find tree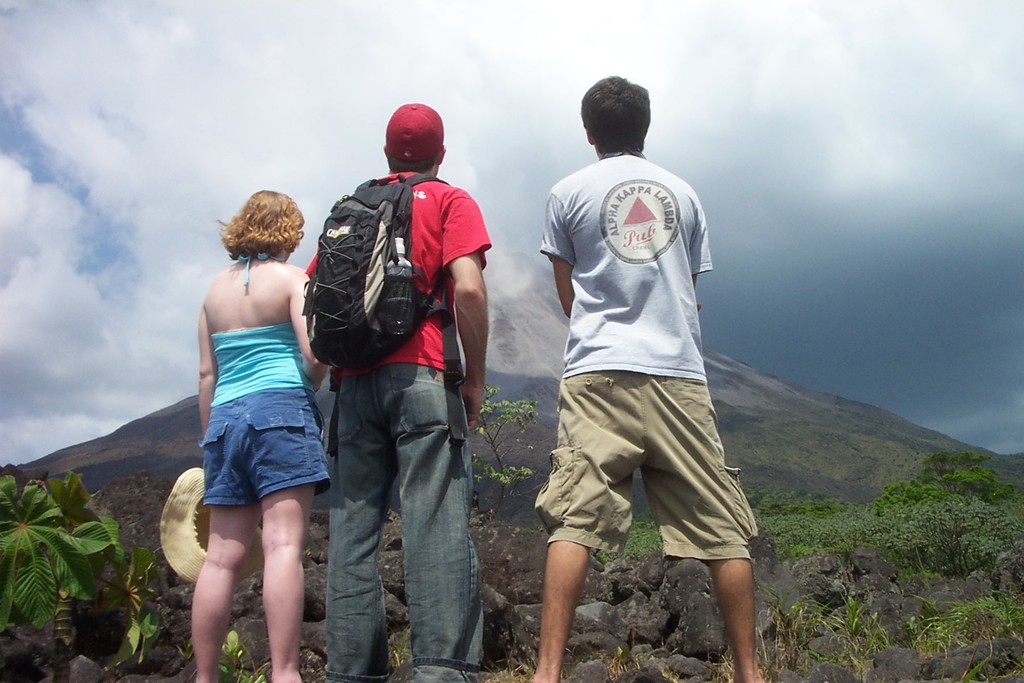
{"x1": 961, "y1": 465, "x2": 998, "y2": 497}
